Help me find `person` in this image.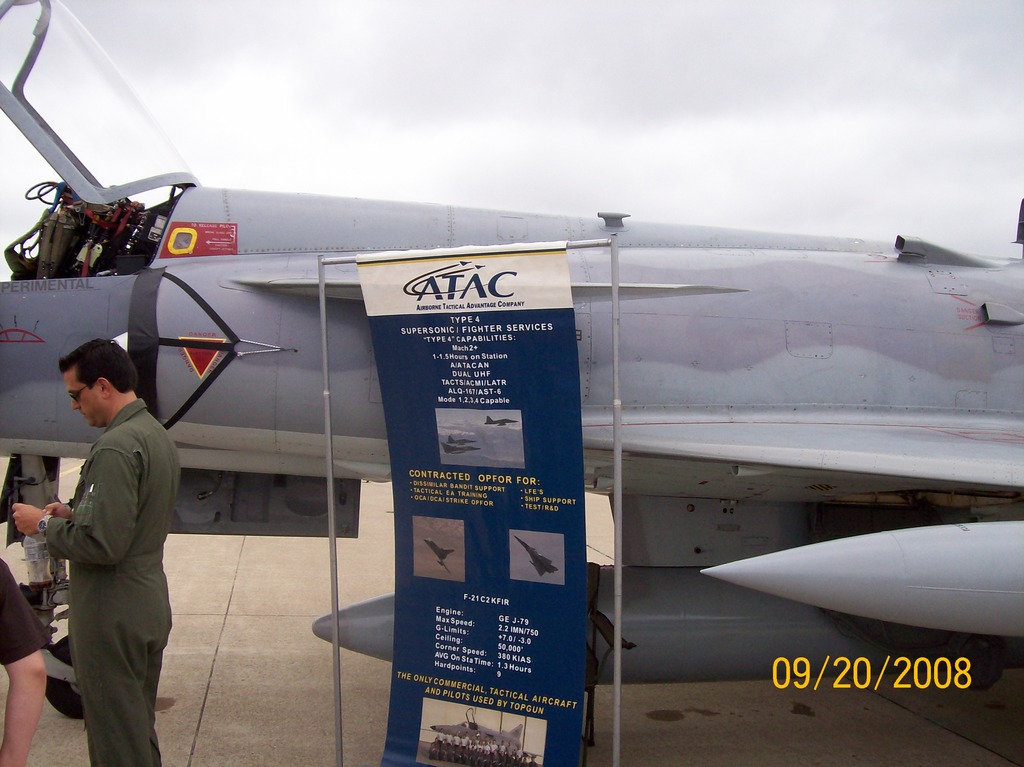
Found it: BBox(42, 345, 192, 766).
